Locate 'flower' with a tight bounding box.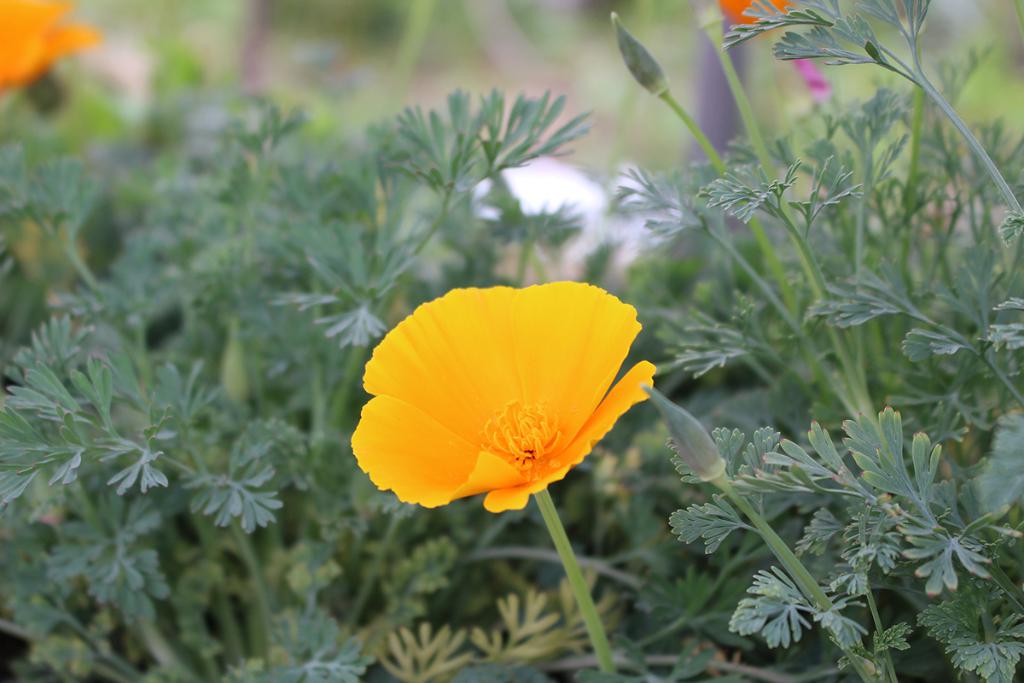
locate(347, 276, 664, 519).
